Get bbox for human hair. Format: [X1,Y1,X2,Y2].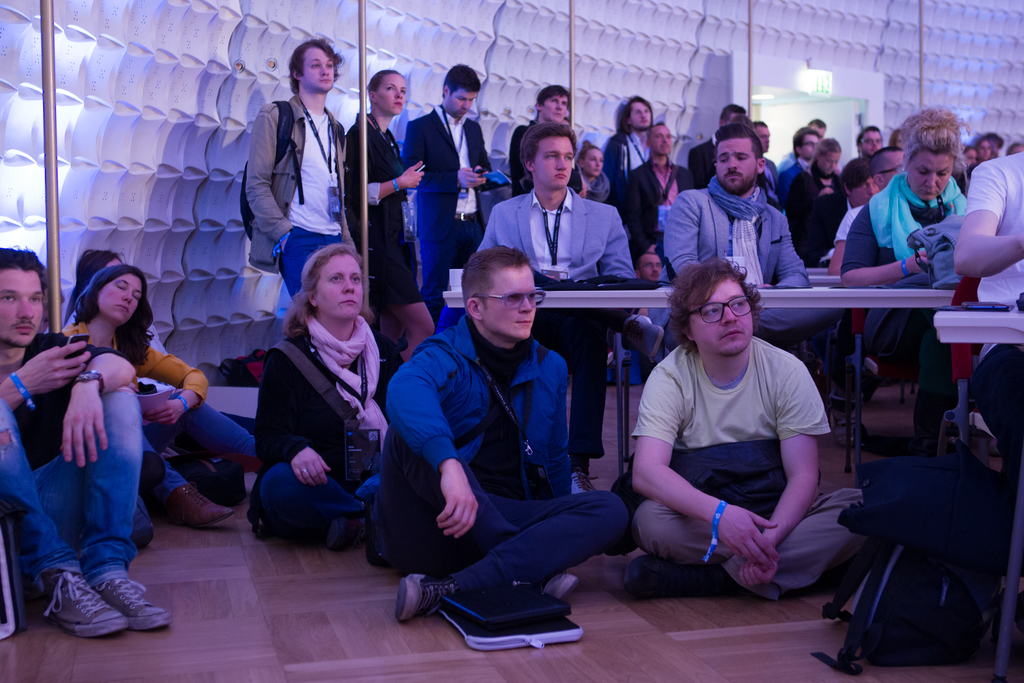
[838,156,875,192].
